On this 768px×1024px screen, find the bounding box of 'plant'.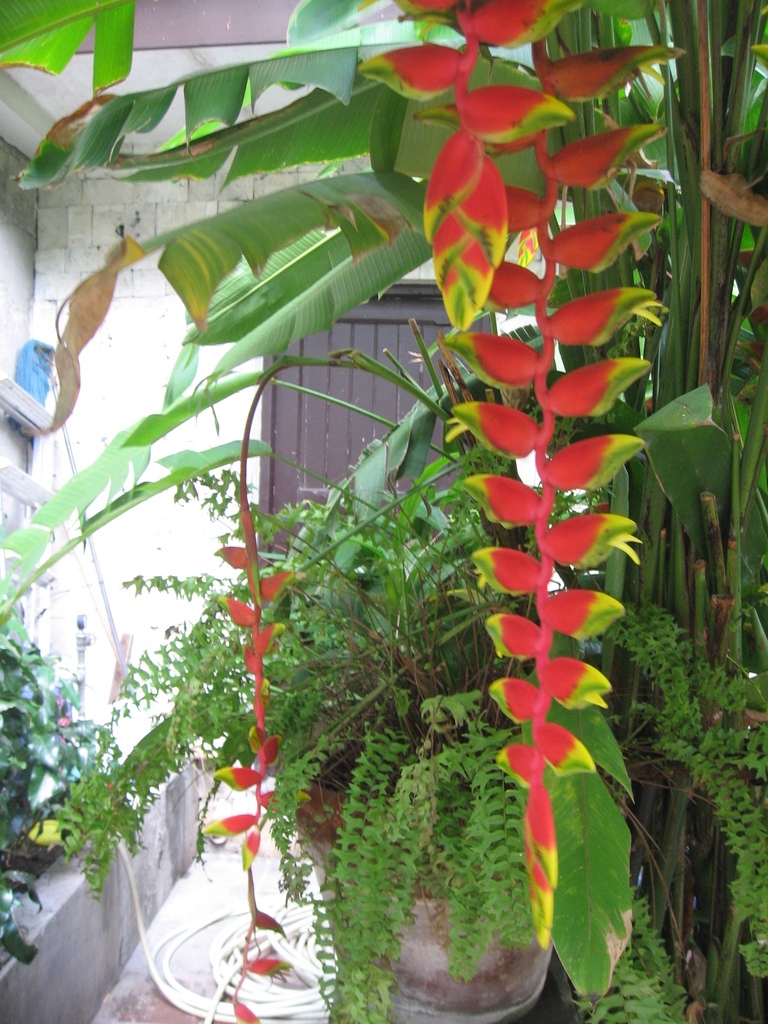
Bounding box: select_region(0, 593, 108, 949).
